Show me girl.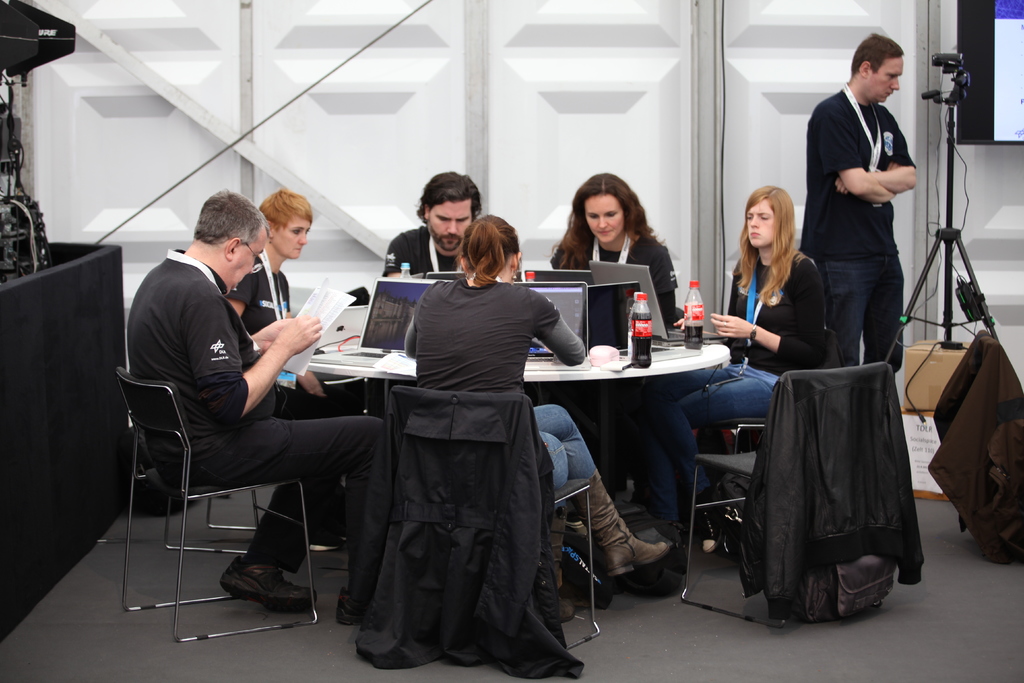
girl is here: (left=219, top=190, right=345, bottom=551).
